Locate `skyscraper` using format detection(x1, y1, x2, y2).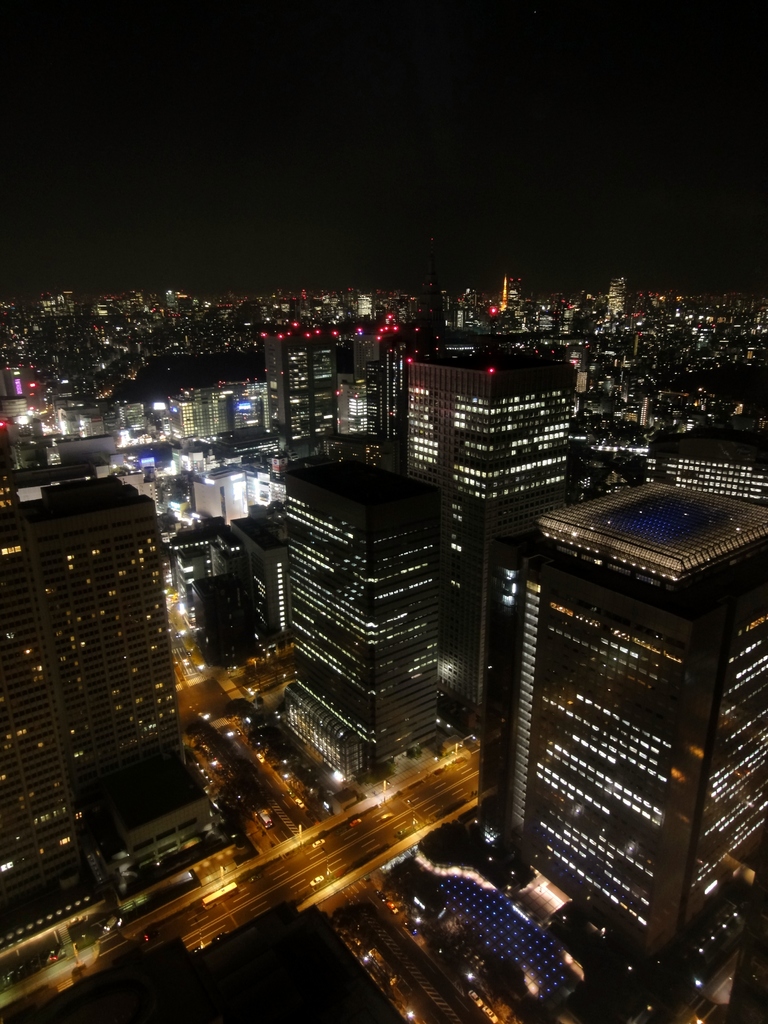
detection(0, 486, 215, 957).
